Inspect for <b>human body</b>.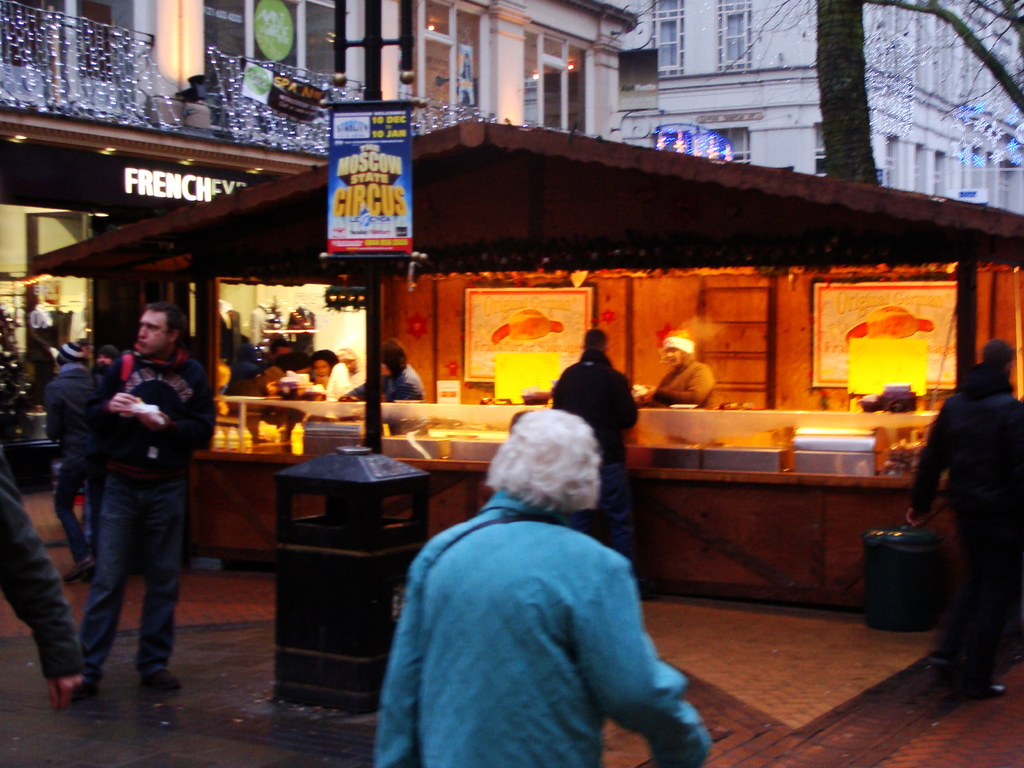
Inspection: 552:321:640:542.
